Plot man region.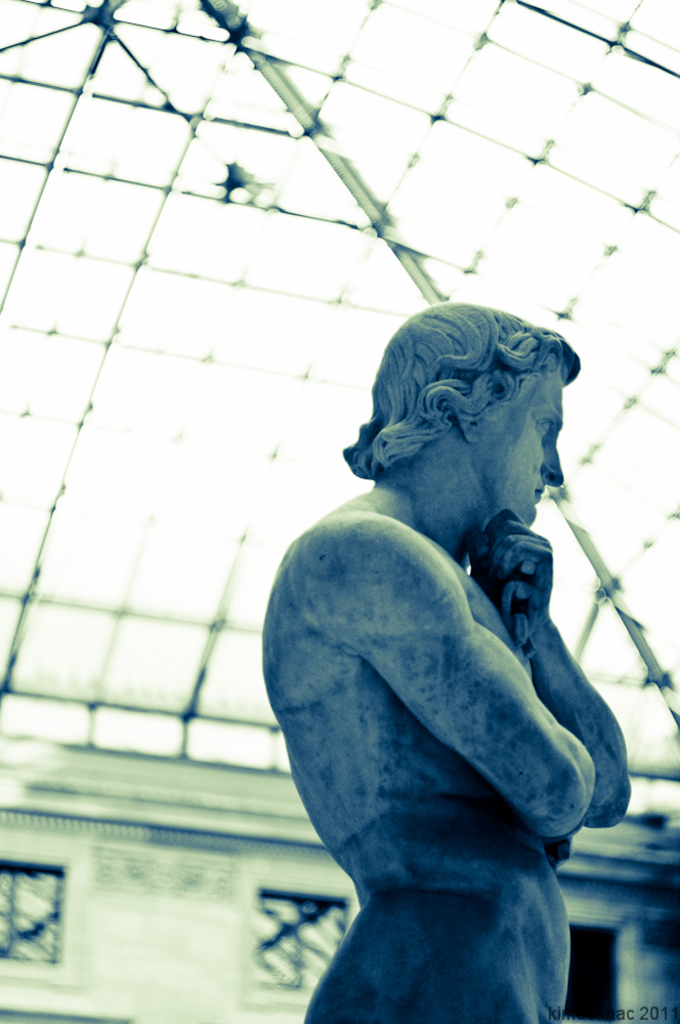
Plotted at {"left": 244, "top": 356, "right": 626, "bottom": 1015}.
